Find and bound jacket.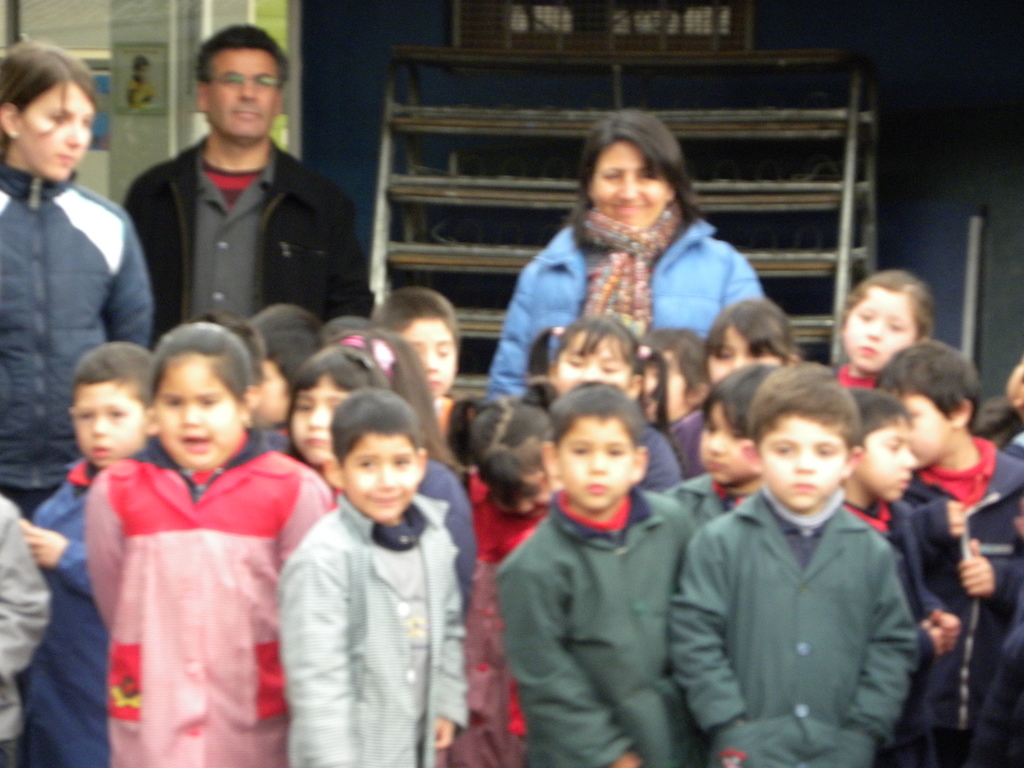
Bound: l=0, t=155, r=158, b=492.
